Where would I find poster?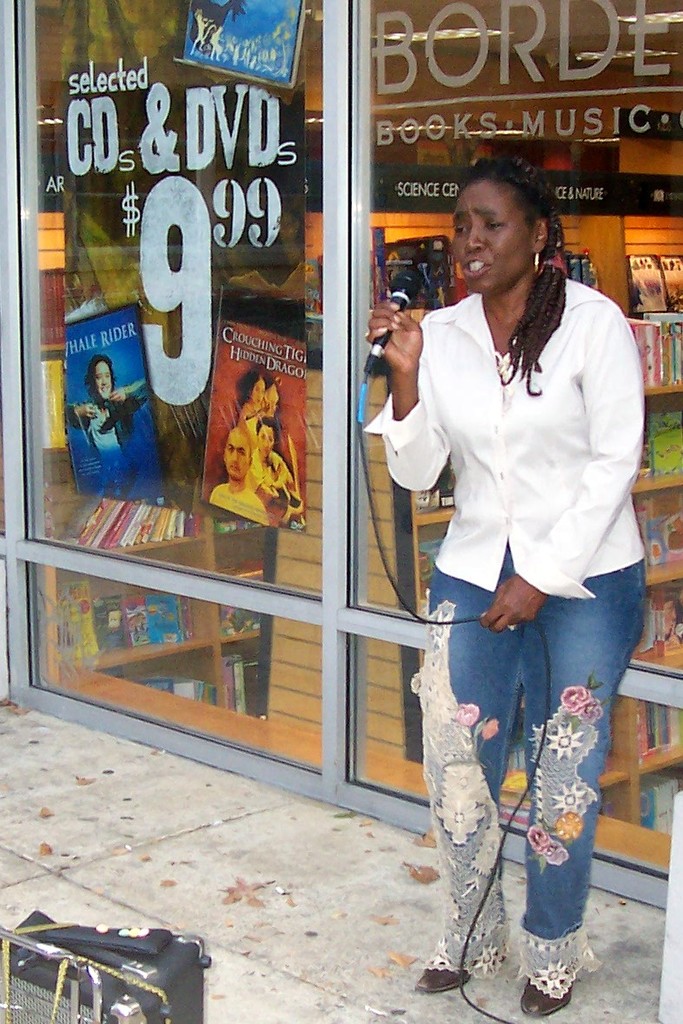
At BBox(169, 0, 309, 94).
